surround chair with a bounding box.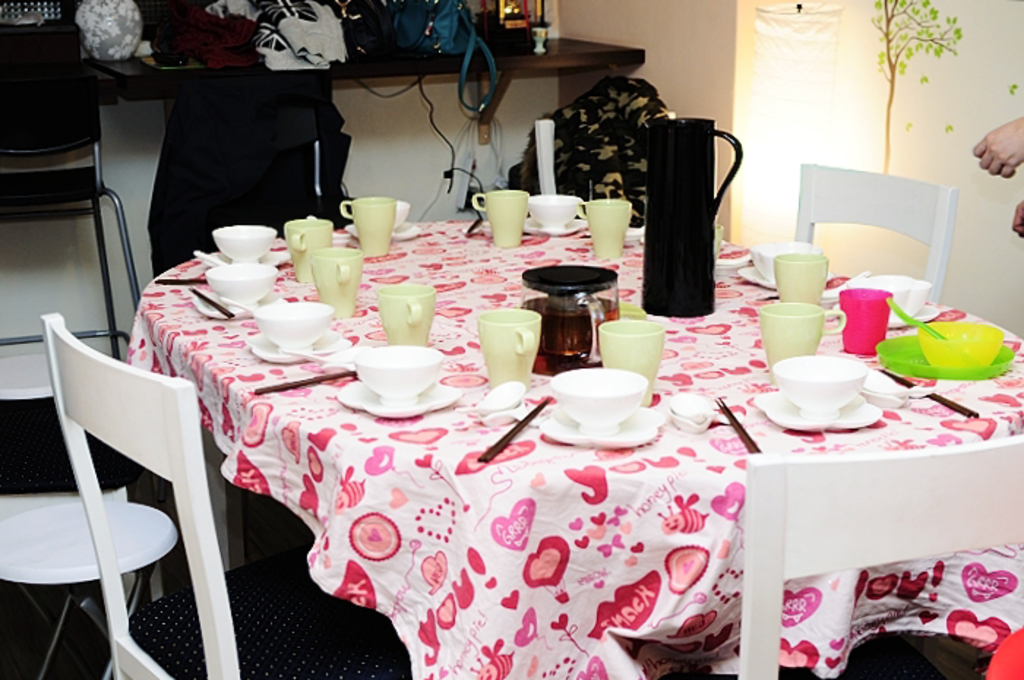
box=[791, 162, 957, 301].
